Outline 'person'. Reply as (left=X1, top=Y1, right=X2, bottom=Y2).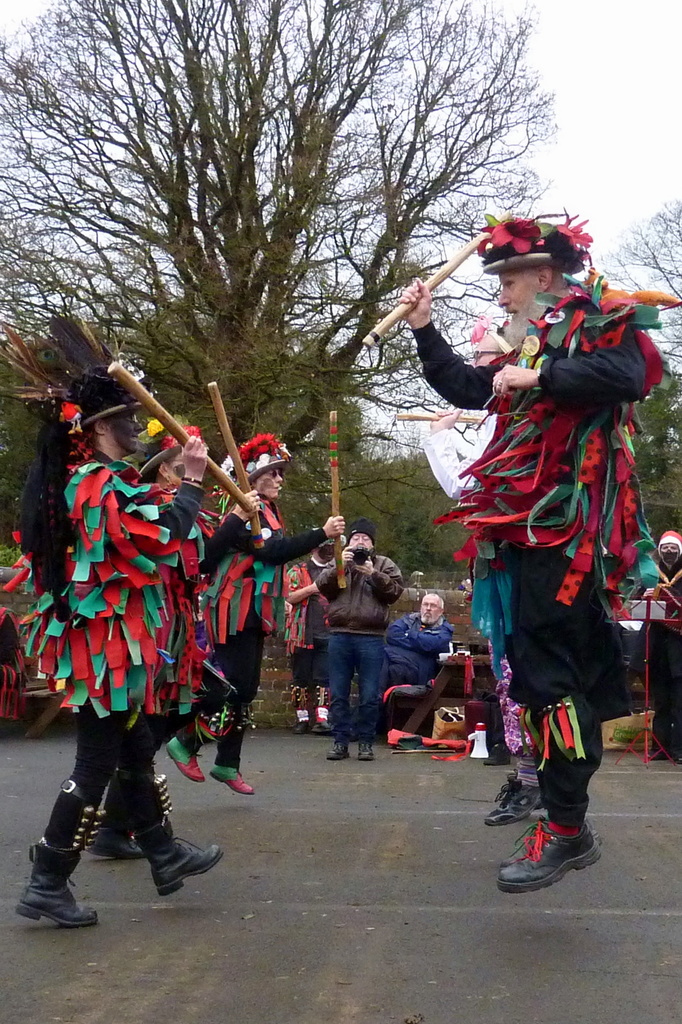
(left=638, top=532, right=681, bottom=751).
